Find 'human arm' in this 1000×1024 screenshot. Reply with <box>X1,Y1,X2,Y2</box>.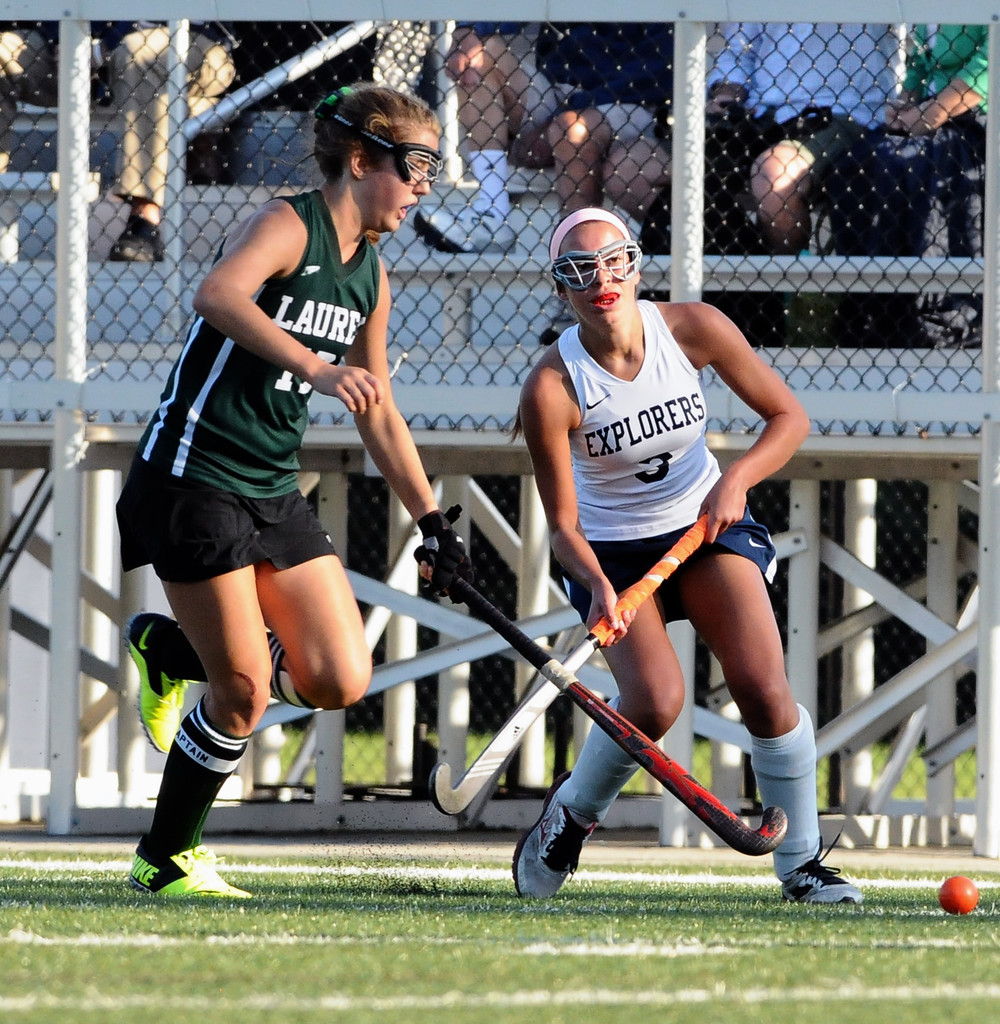
<box>704,312,805,465</box>.
